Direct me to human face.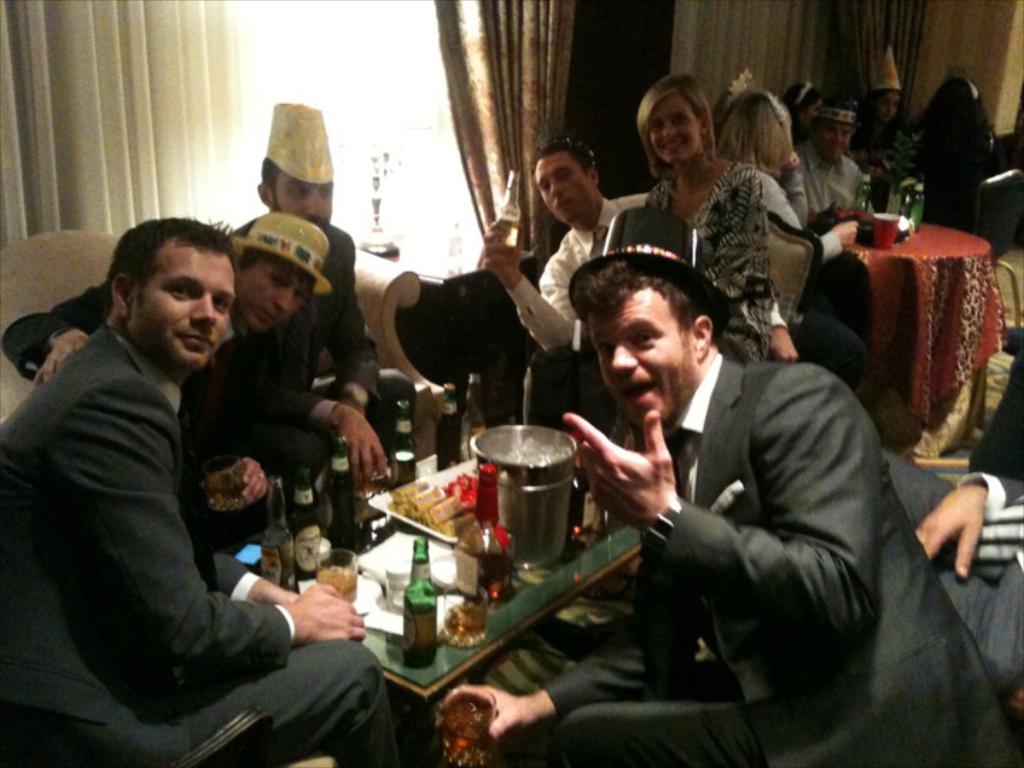
Direction: <bbox>279, 171, 336, 229</bbox>.
